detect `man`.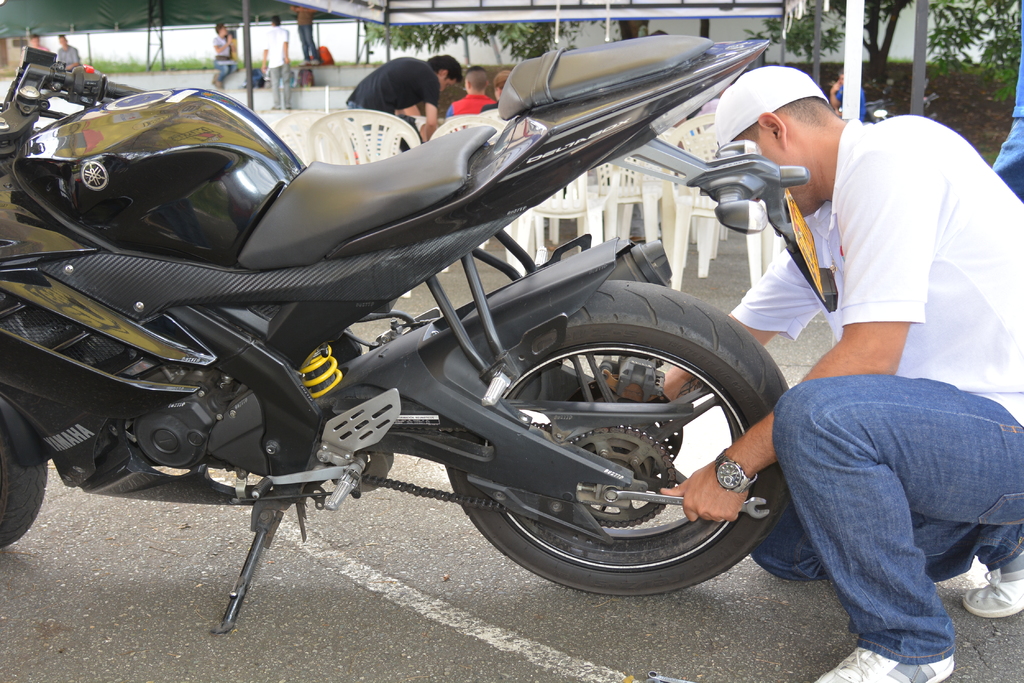
Detected at (291,4,317,66).
